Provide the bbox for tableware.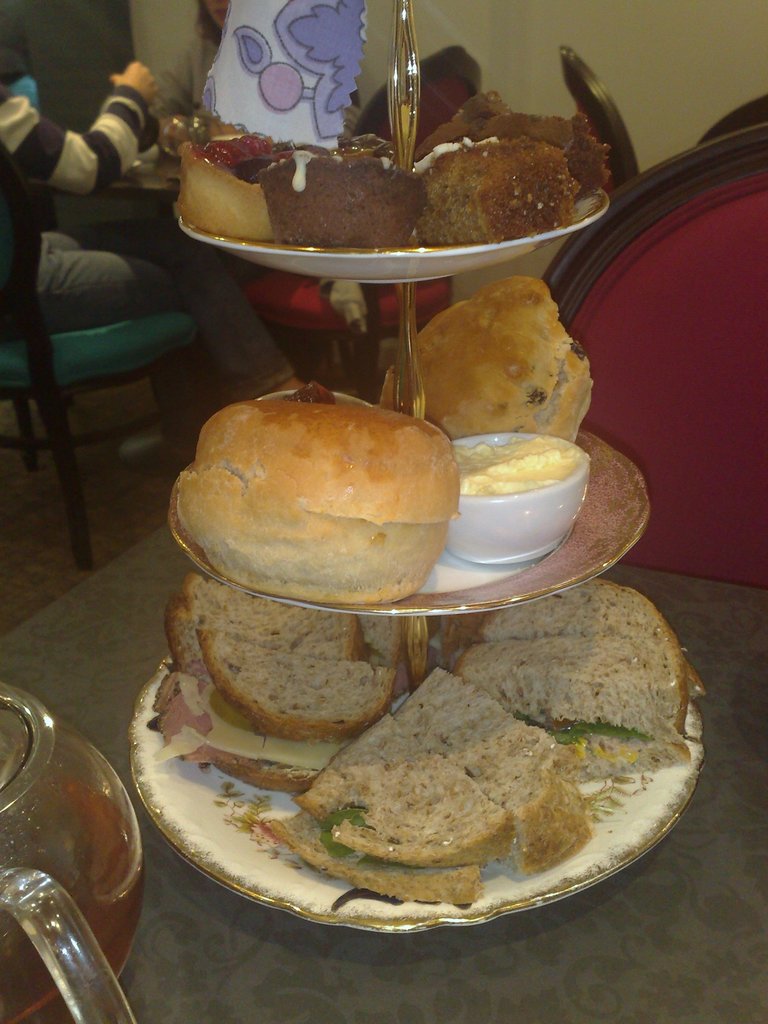
<box>0,691,148,1023</box>.
